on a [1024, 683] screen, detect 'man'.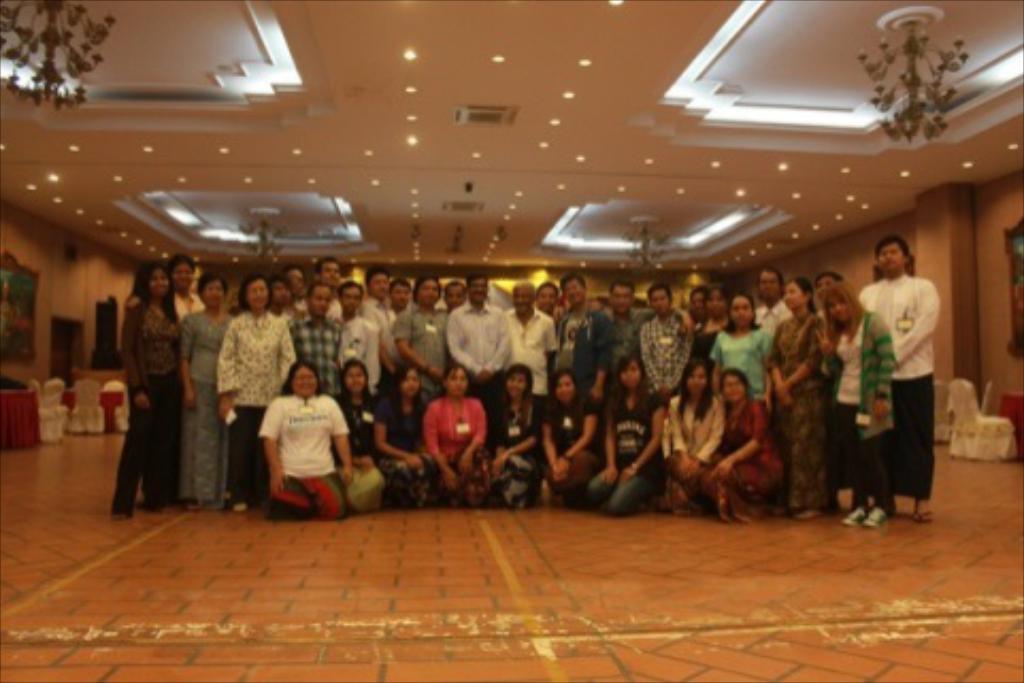
Rect(547, 270, 617, 406).
